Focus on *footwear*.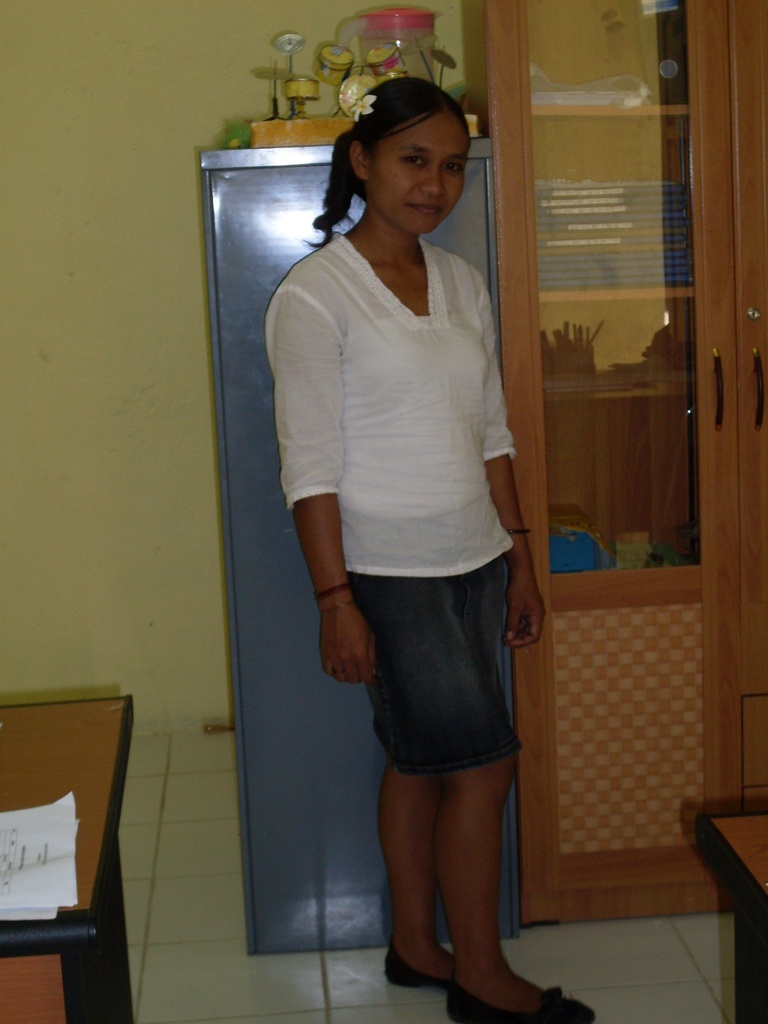
Focused at [x1=447, y1=972, x2=596, y2=1023].
